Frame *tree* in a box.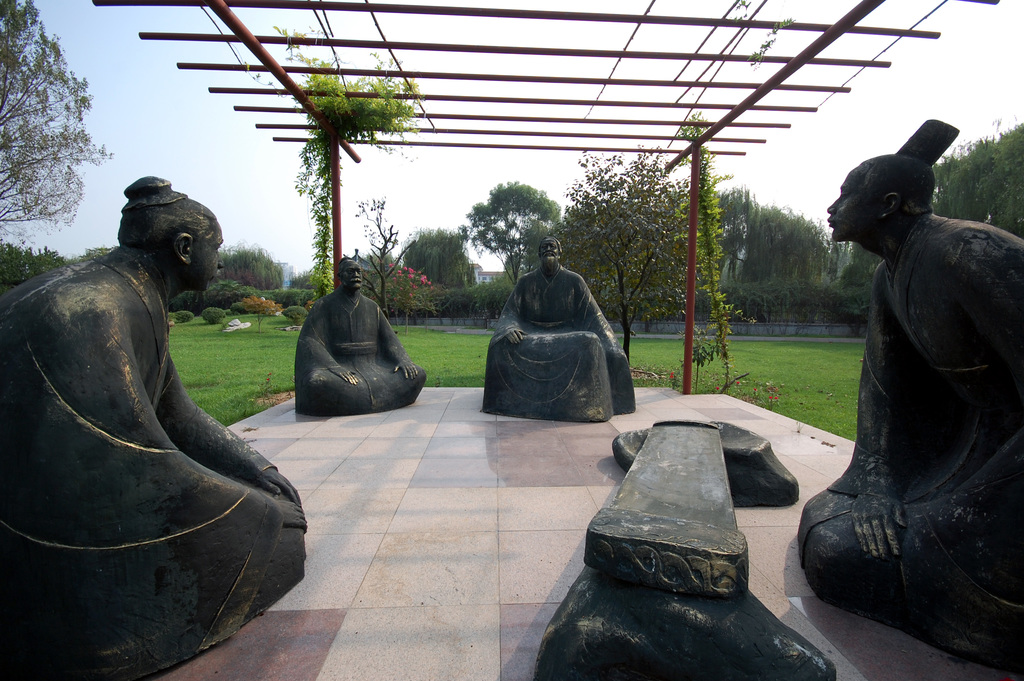
<bbox>0, 243, 64, 295</bbox>.
